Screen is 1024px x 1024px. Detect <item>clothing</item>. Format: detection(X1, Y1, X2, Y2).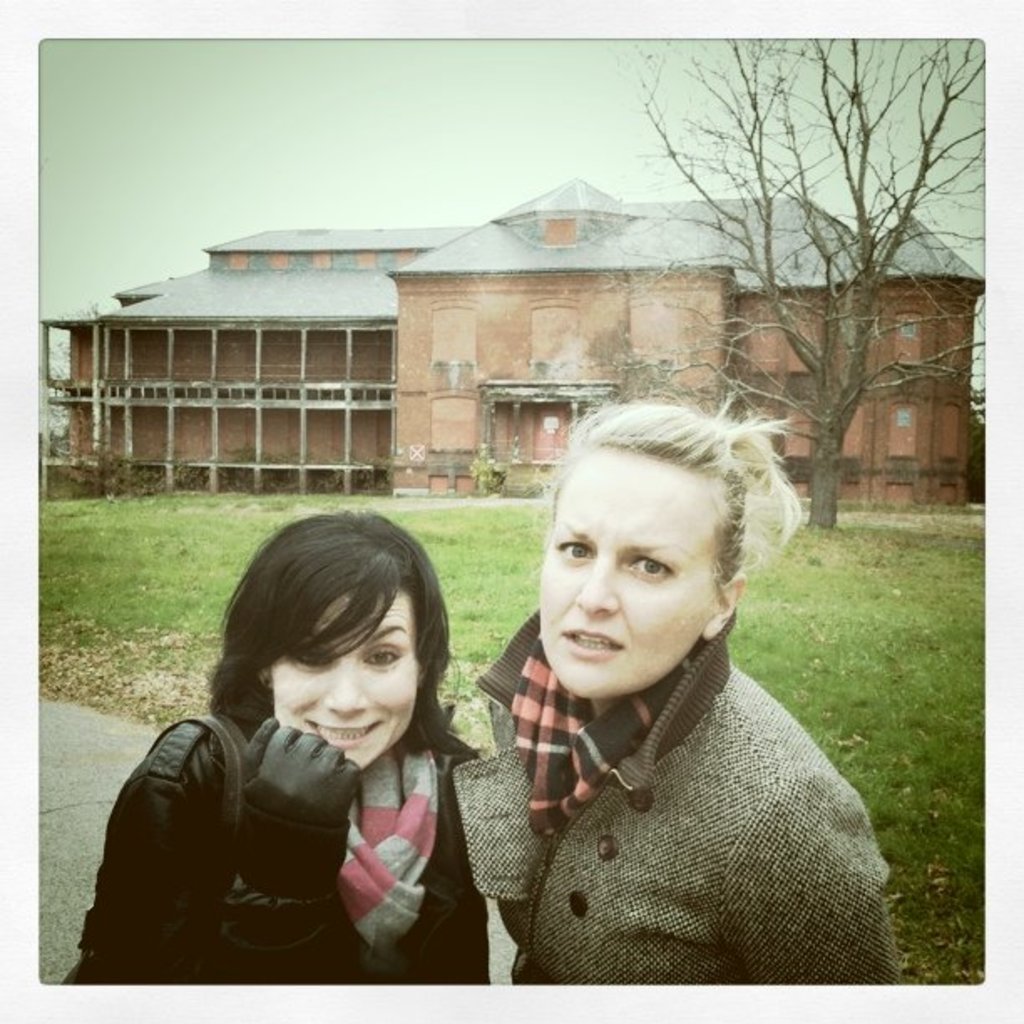
detection(57, 704, 494, 987).
